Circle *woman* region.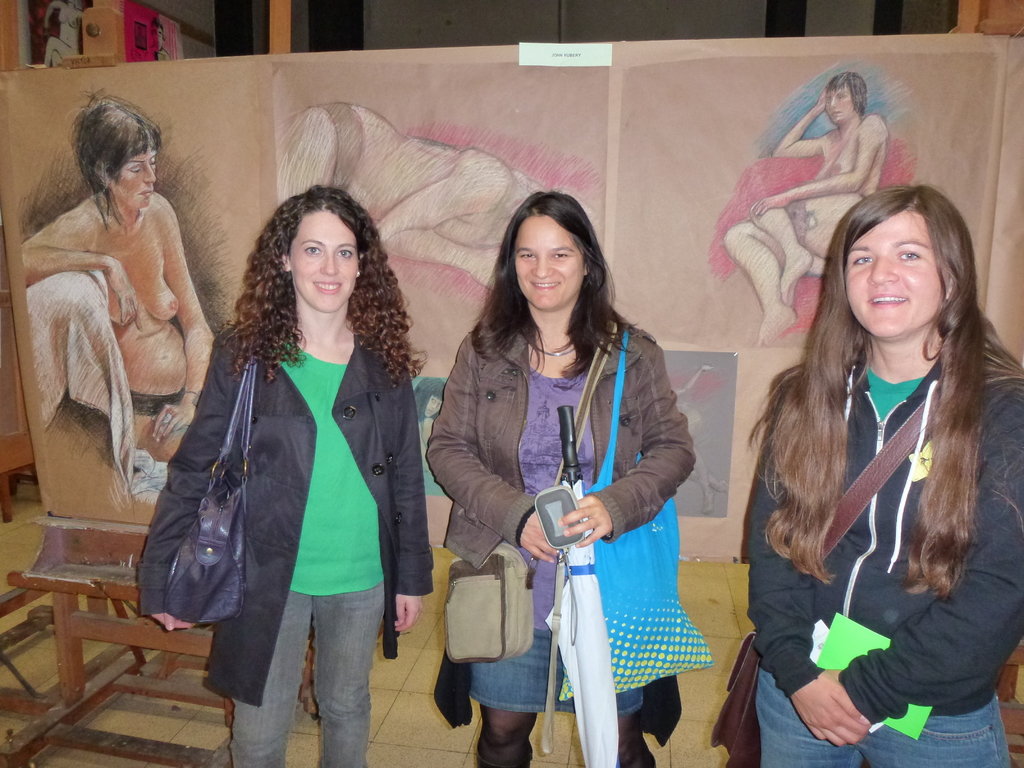
Region: box(276, 104, 538, 290).
